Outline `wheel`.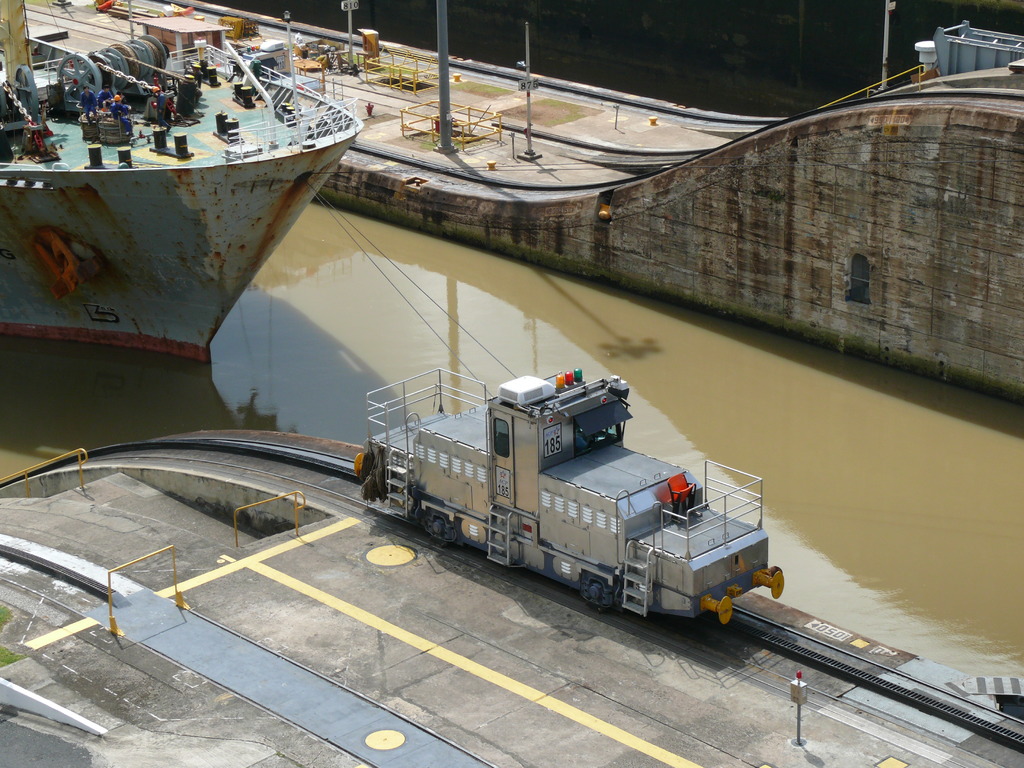
Outline: bbox=(423, 509, 456, 537).
